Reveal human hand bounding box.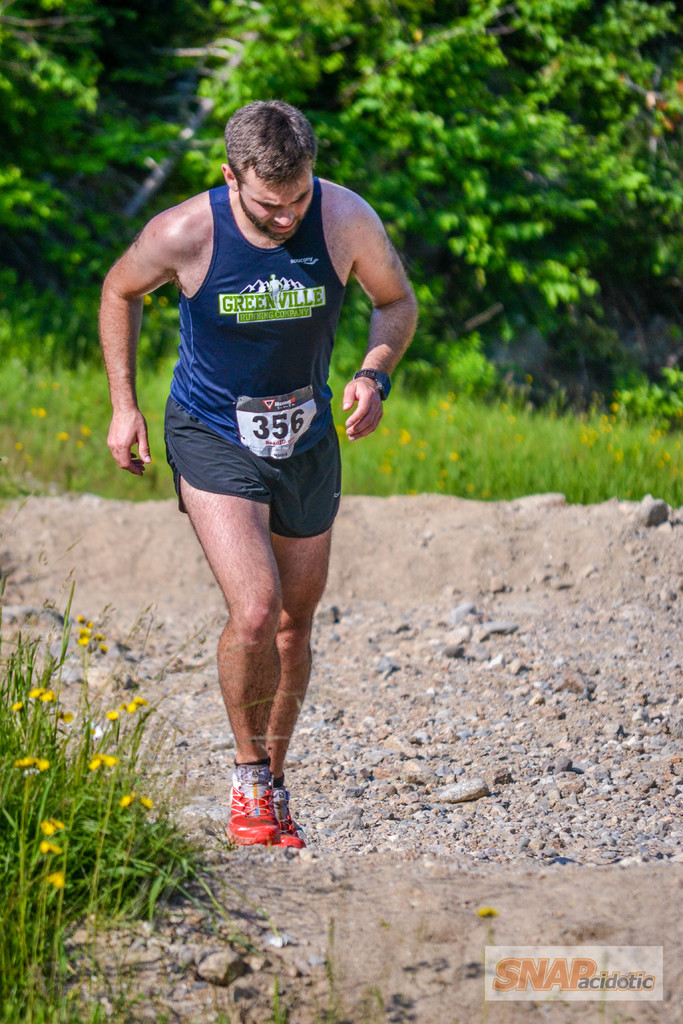
Revealed: region(103, 403, 155, 481).
